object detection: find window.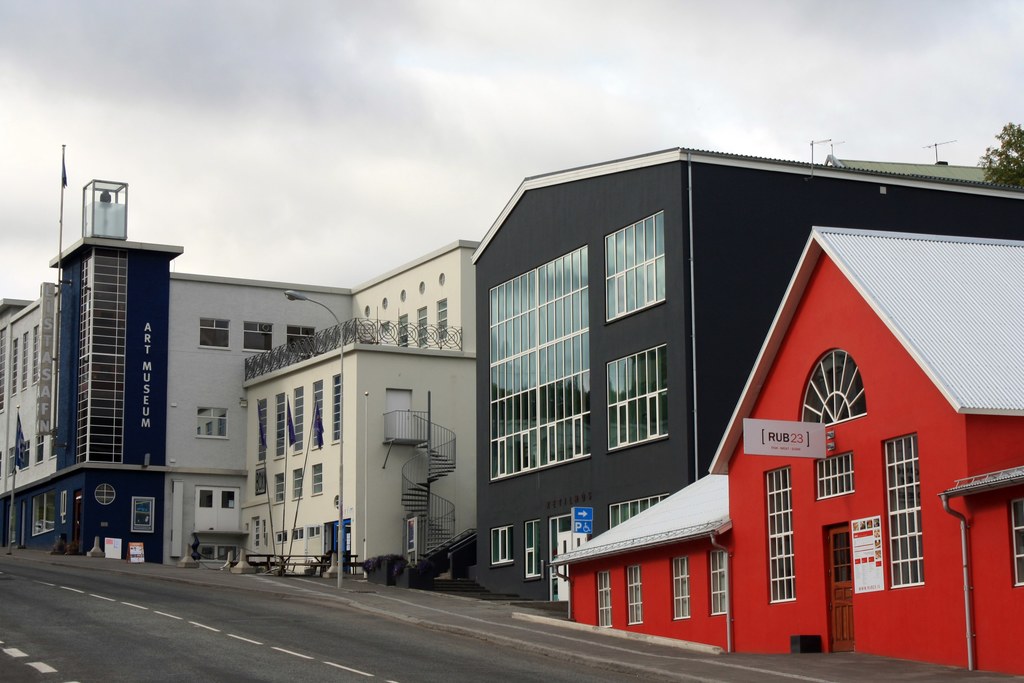
{"left": 292, "top": 383, "right": 305, "bottom": 458}.
